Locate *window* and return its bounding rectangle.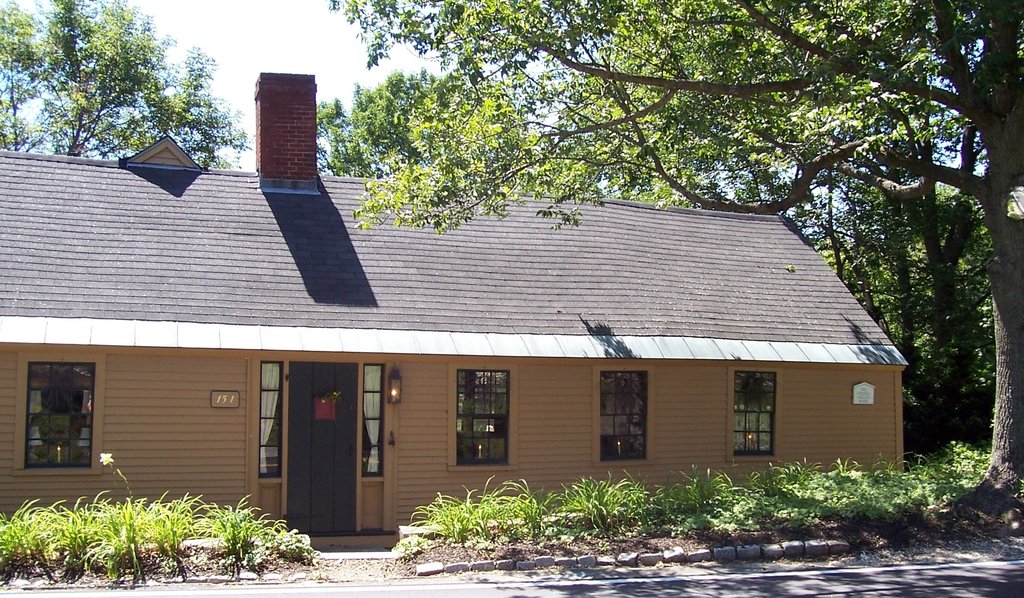
bbox(593, 358, 649, 465).
